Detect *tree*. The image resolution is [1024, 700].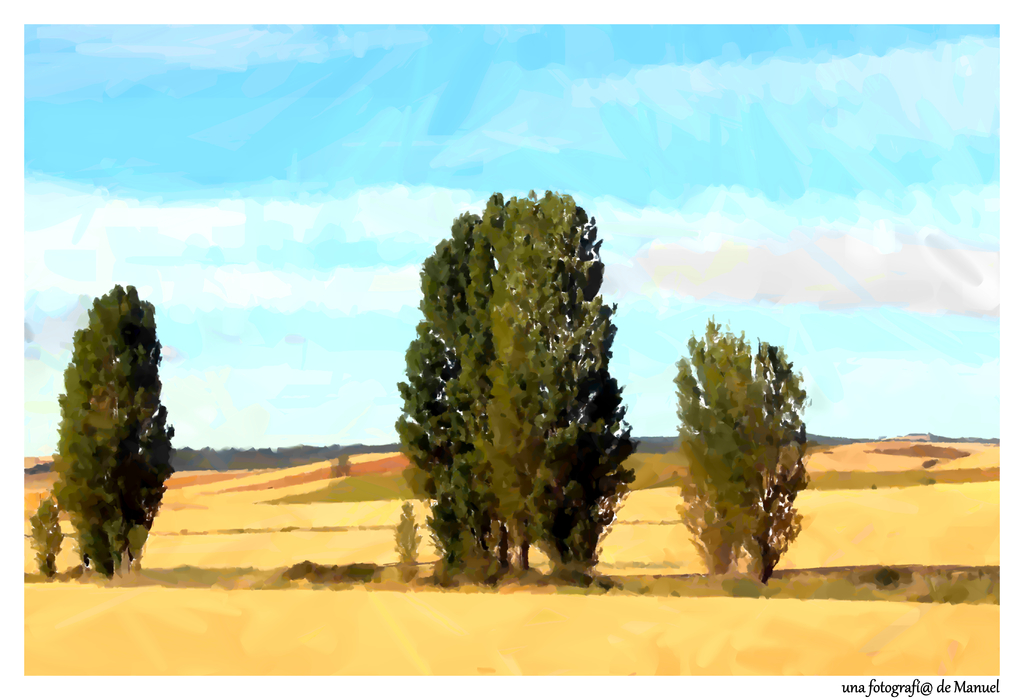
(x1=812, y1=428, x2=902, y2=456).
